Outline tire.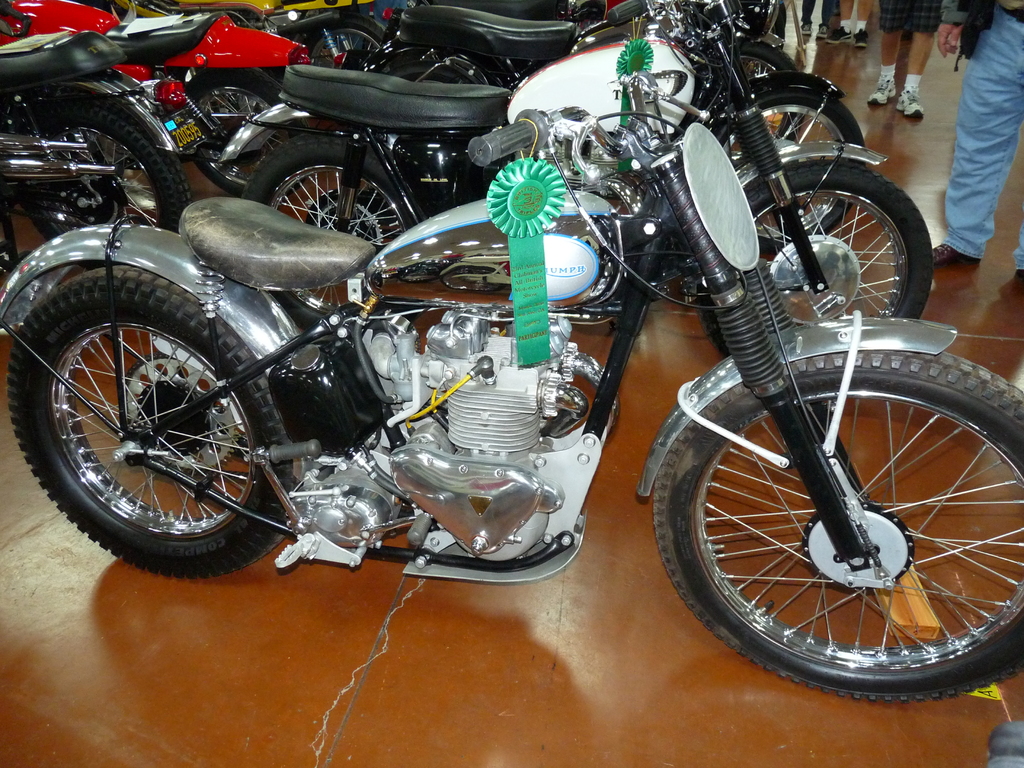
Outline: (x1=694, y1=157, x2=932, y2=358).
